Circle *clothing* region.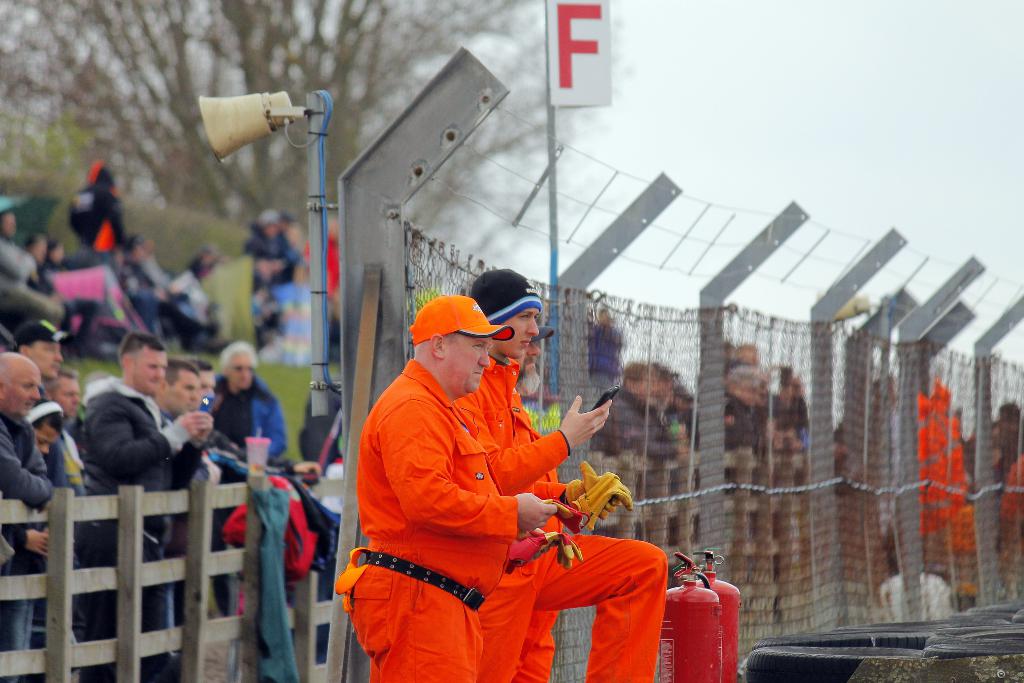
Region: bbox=(329, 359, 507, 682).
